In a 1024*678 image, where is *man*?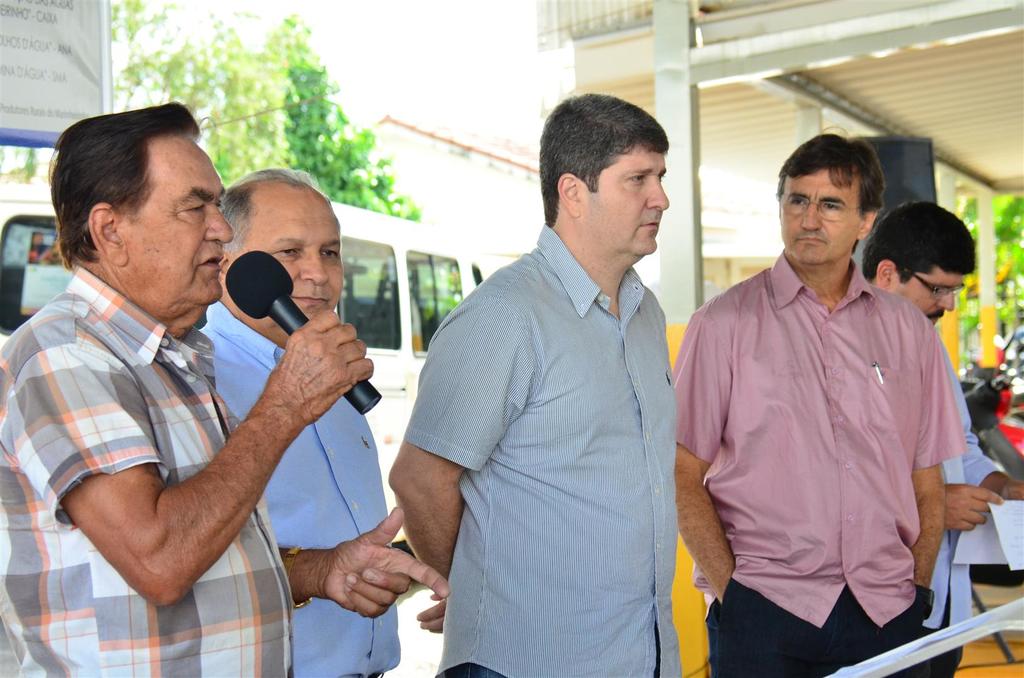
x1=390, y1=88, x2=681, y2=677.
